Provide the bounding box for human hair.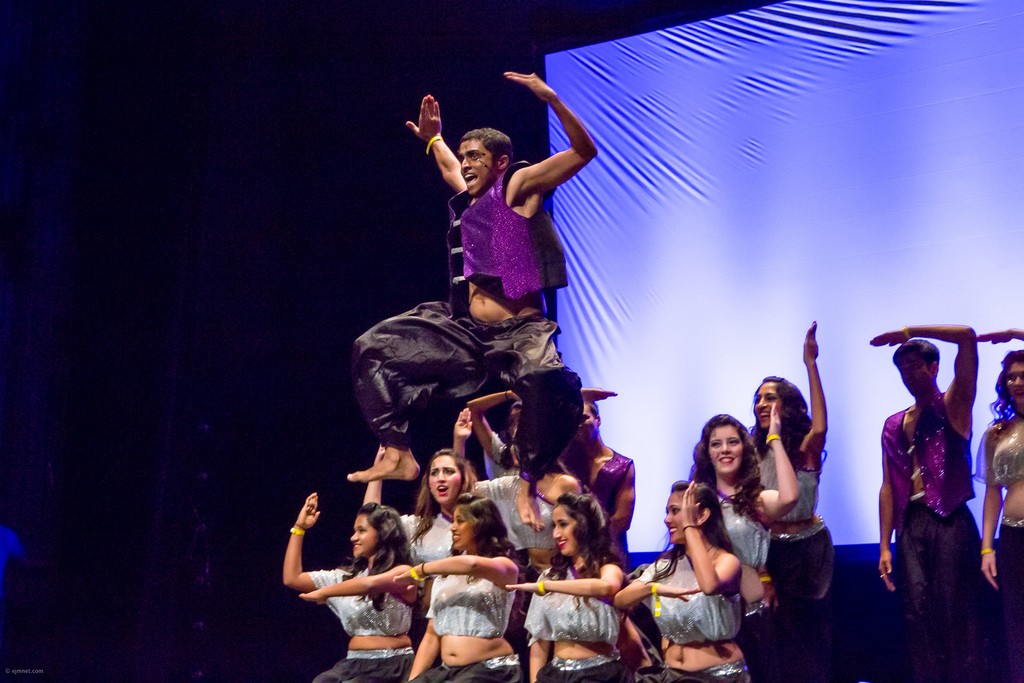
408:450:488:548.
